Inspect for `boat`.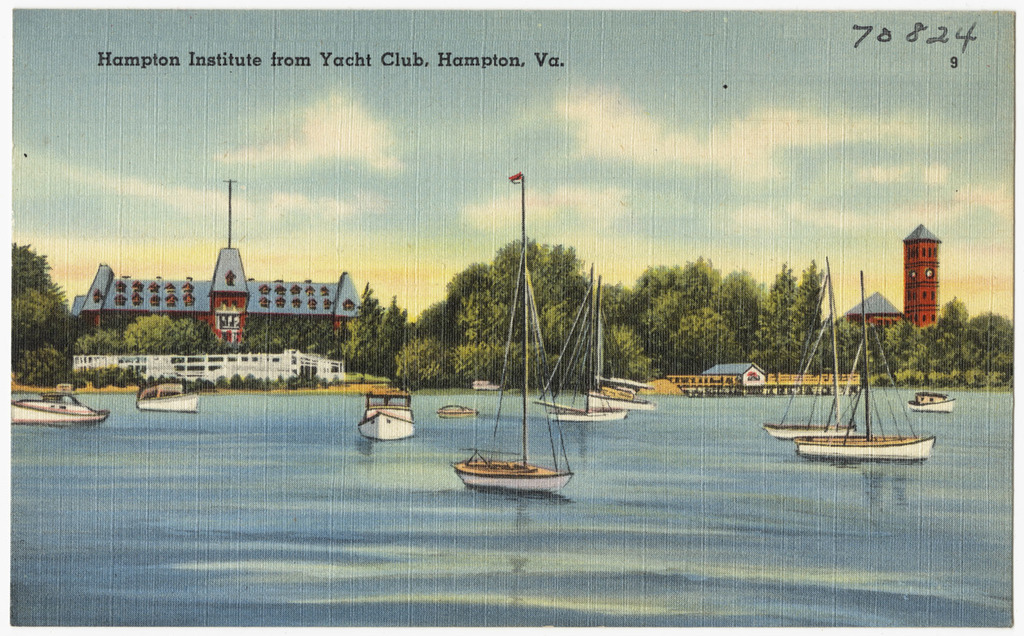
Inspection: crop(532, 275, 629, 431).
